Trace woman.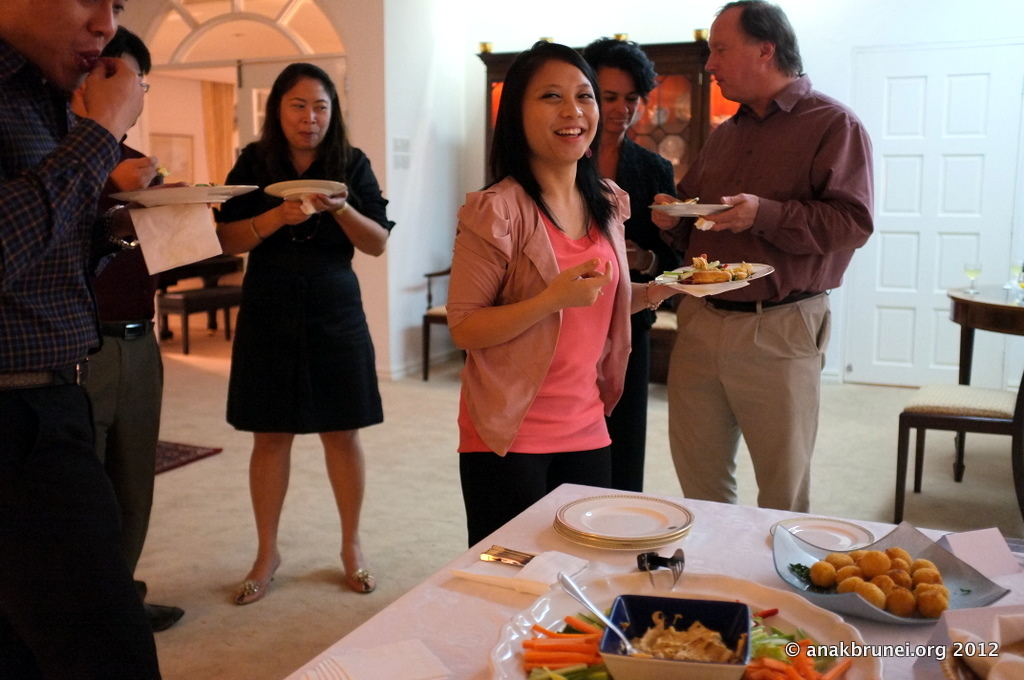
Traced to [left=207, top=103, right=388, bottom=555].
